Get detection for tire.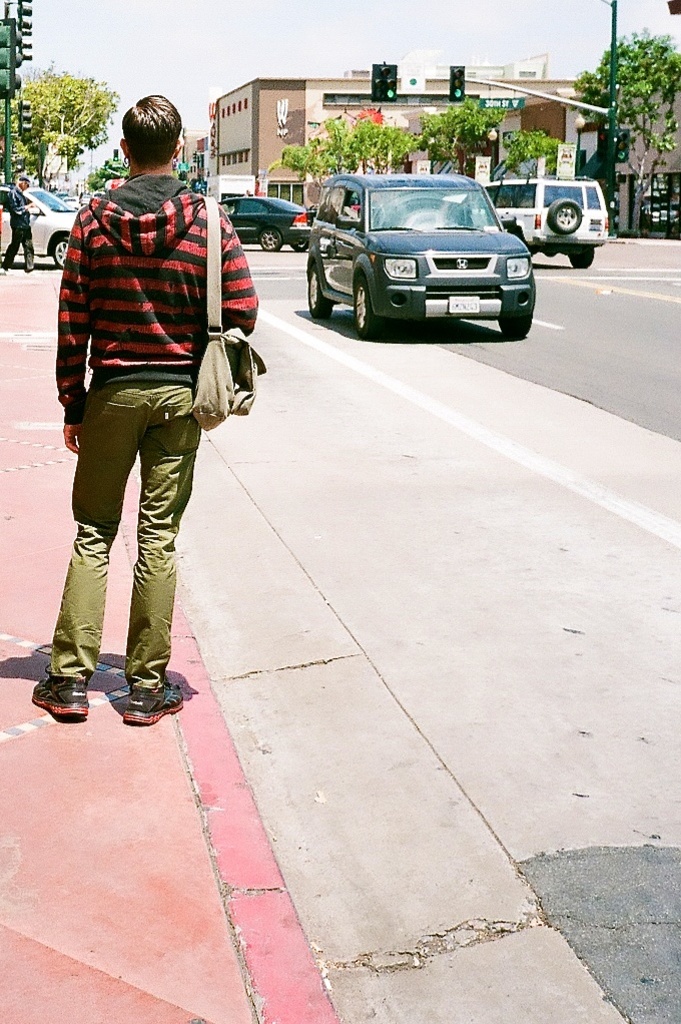
Detection: pyautogui.locateOnScreen(292, 237, 307, 249).
